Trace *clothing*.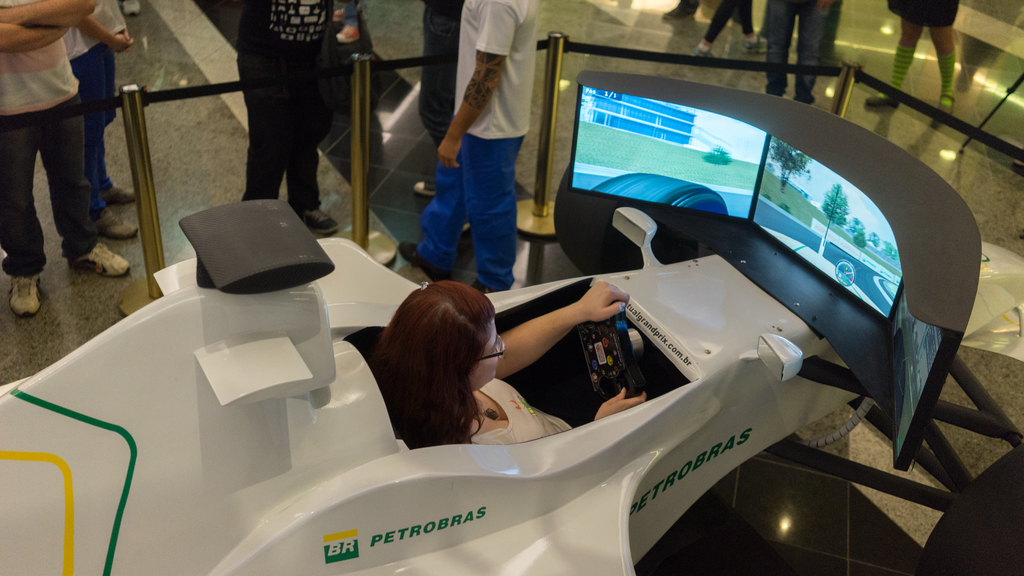
Traced to region(58, 0, 127, 221).
